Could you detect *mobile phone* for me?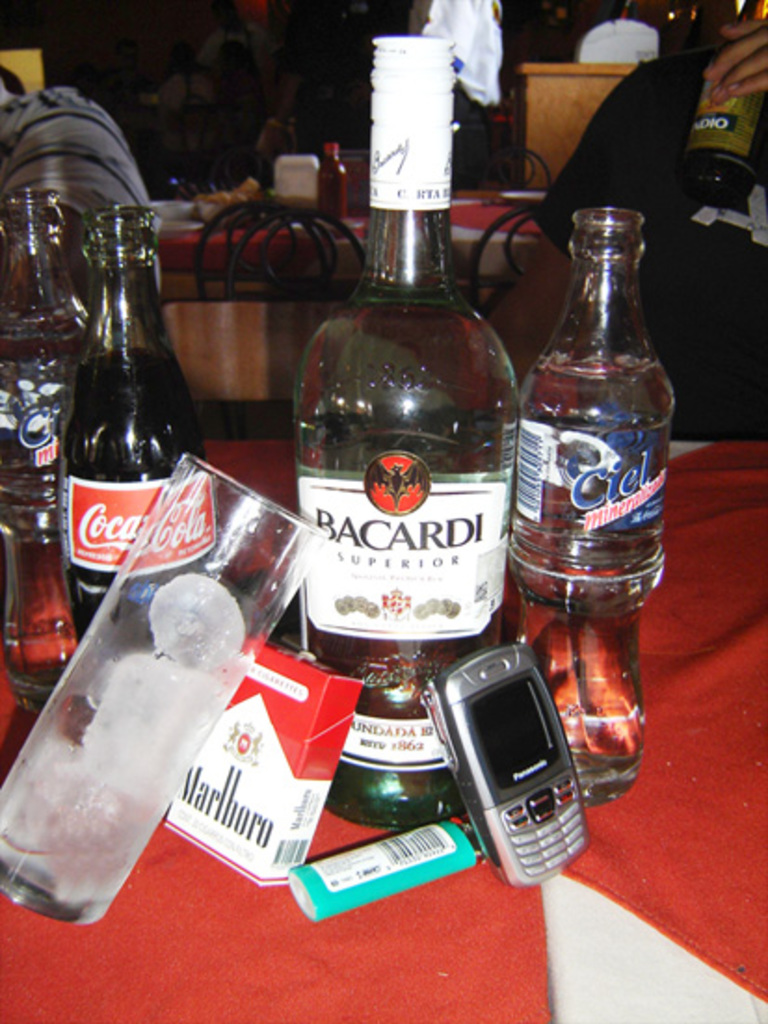
Detection result: 441:632:580:877.
